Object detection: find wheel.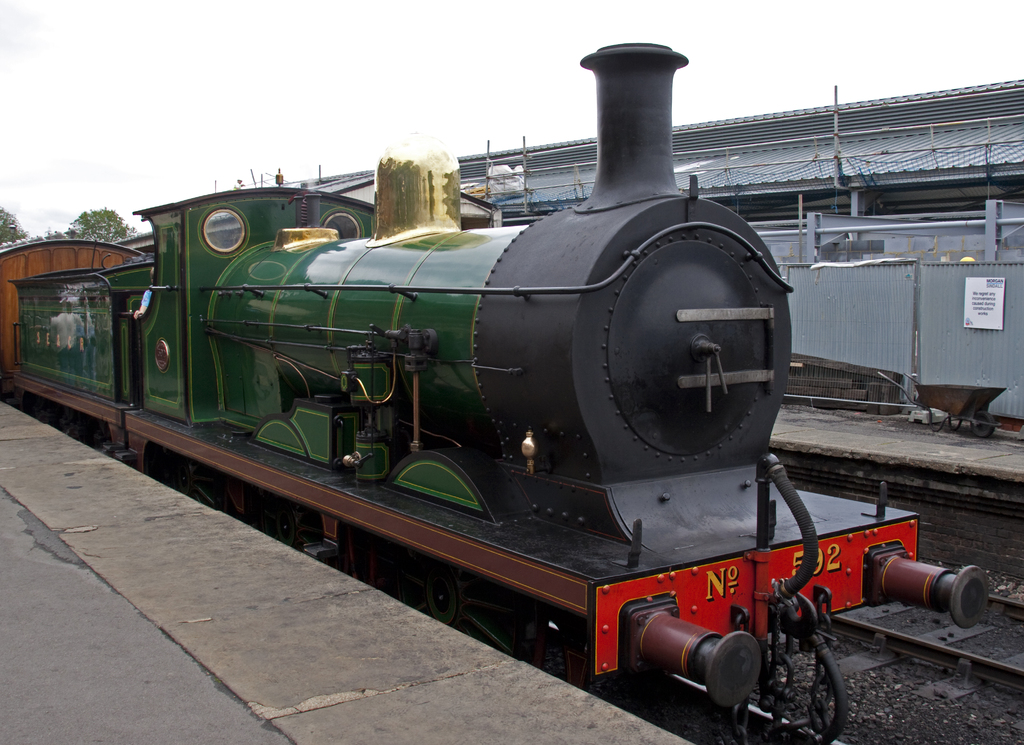
{"x1": 372, "y1": 540, "x2": 556, "y2": 665}.
